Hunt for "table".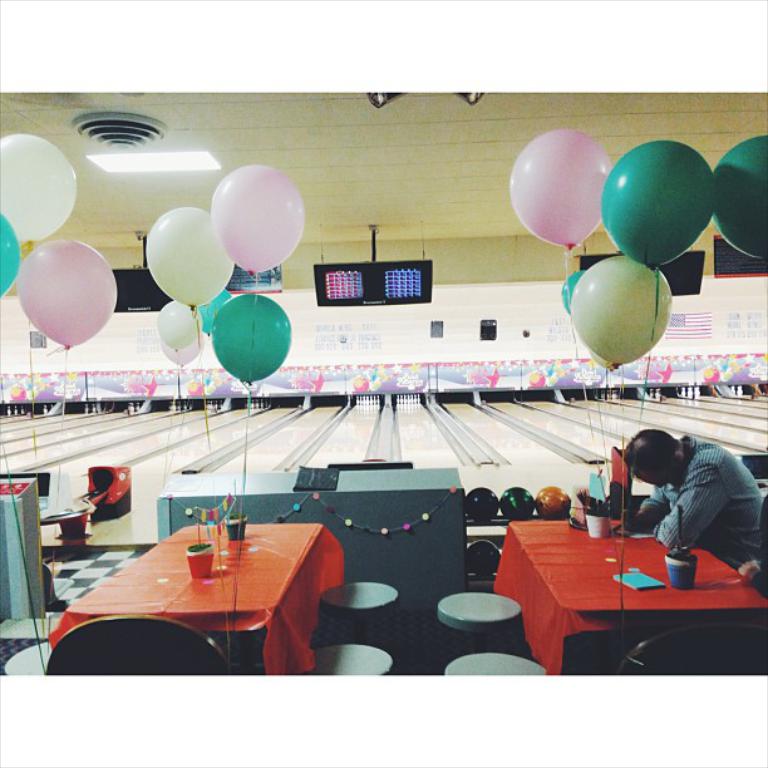
Hunted down at 0,477,40,620.
